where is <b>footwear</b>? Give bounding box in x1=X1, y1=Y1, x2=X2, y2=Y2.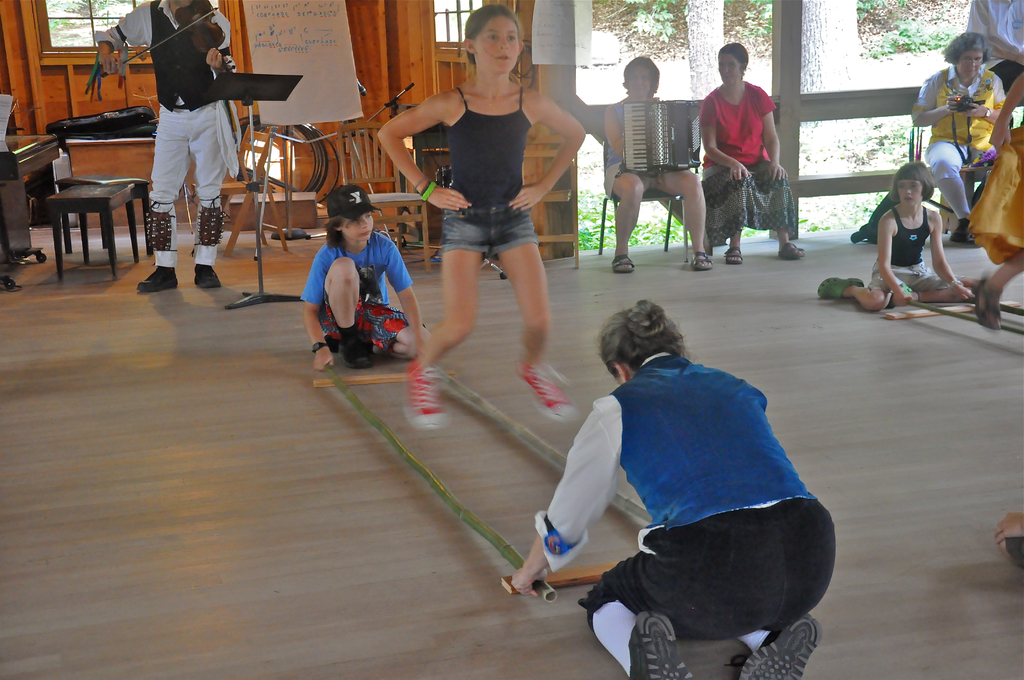
x1=609, y1=254, x2=636, y2=275.
